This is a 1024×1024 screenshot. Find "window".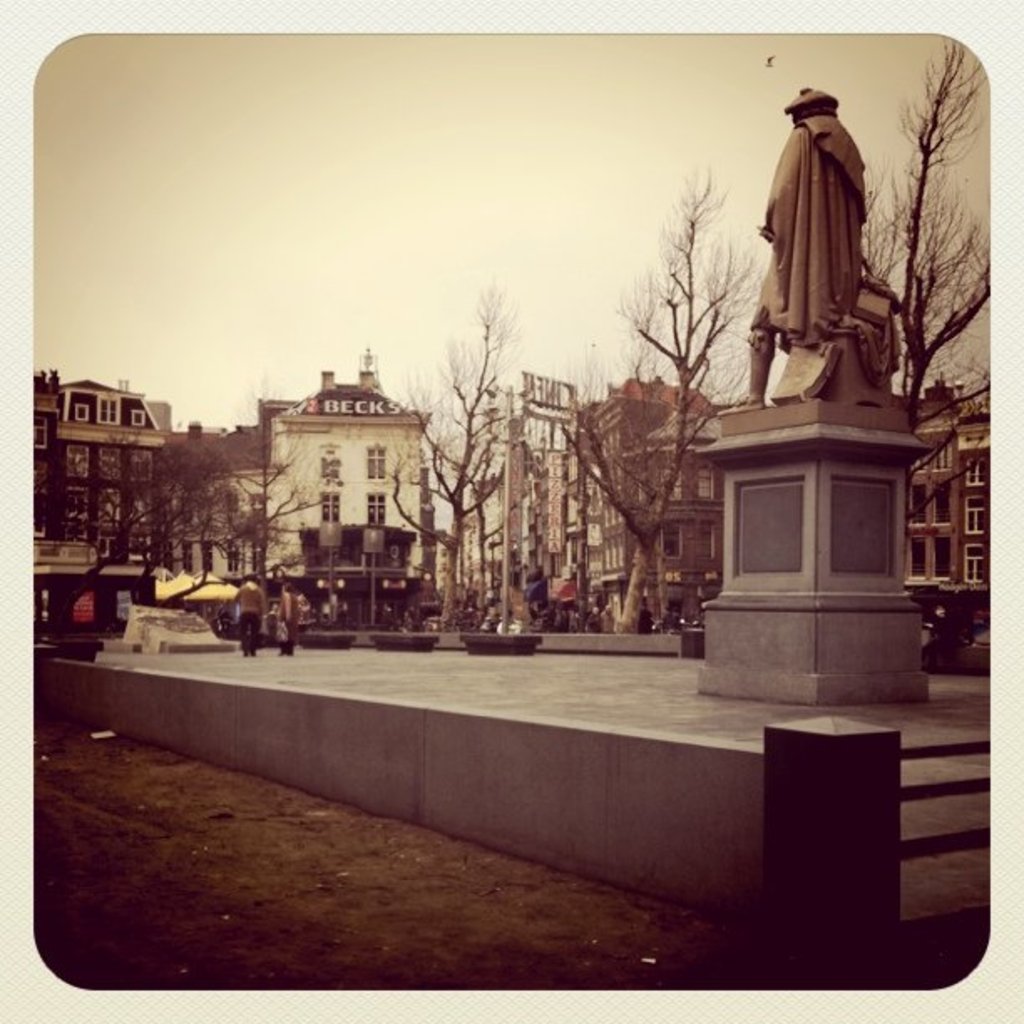
Bounding box: bbox(62, 442, 94, 482).
